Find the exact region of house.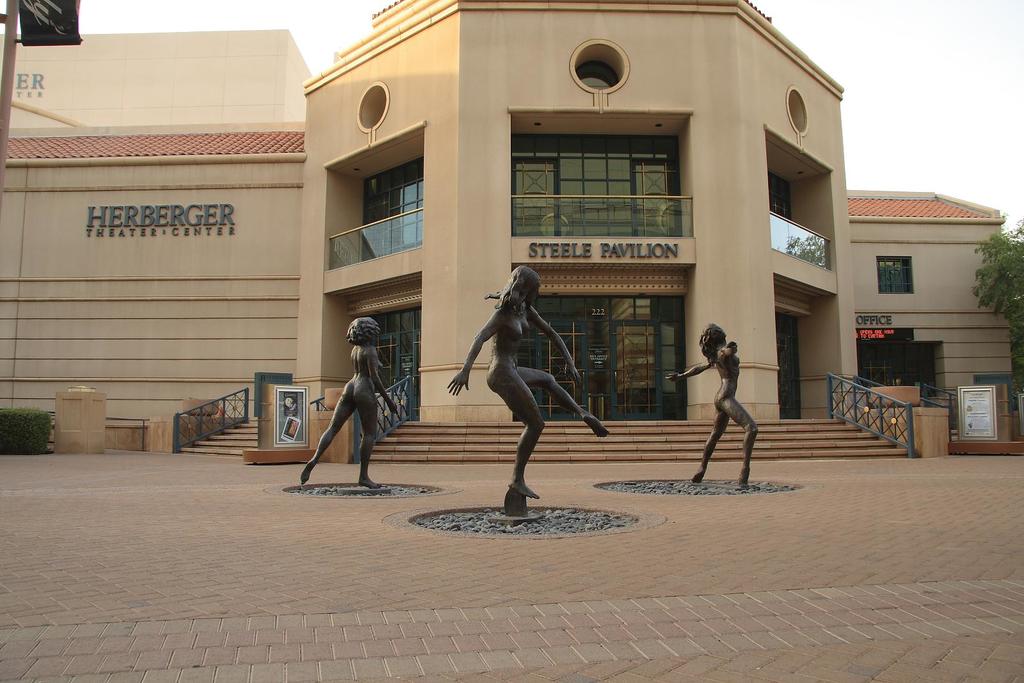
Exact region: 303, 0, 1023, 454.
